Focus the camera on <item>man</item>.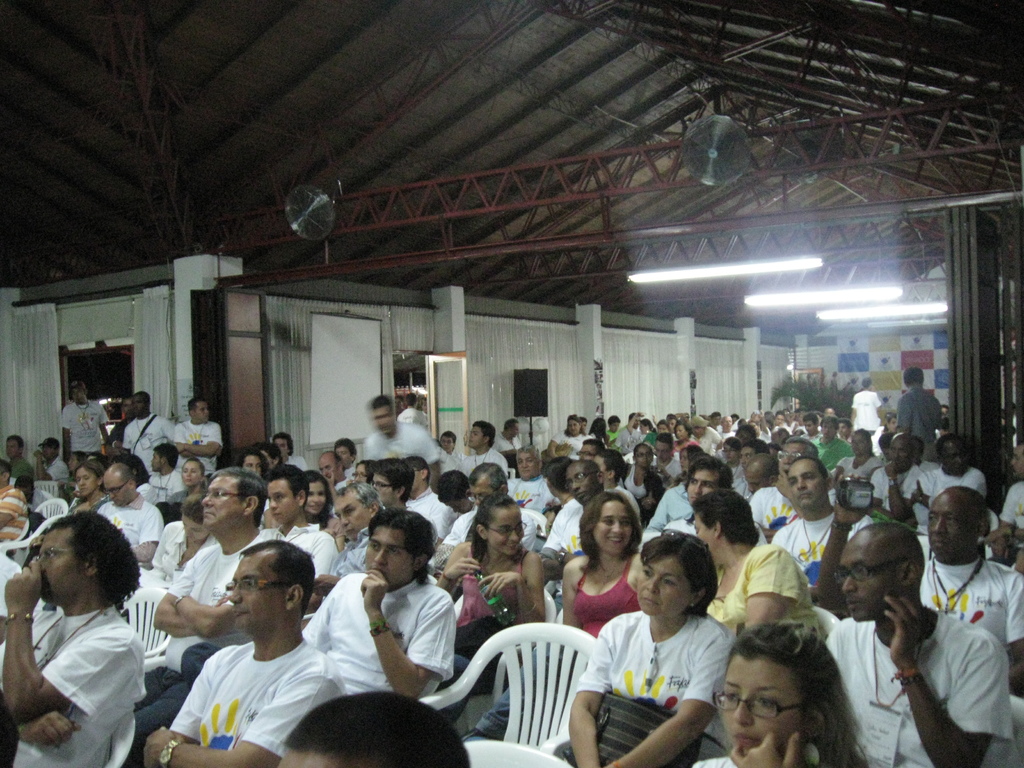
Focus region: Rect(538, 460, 607, 620).
